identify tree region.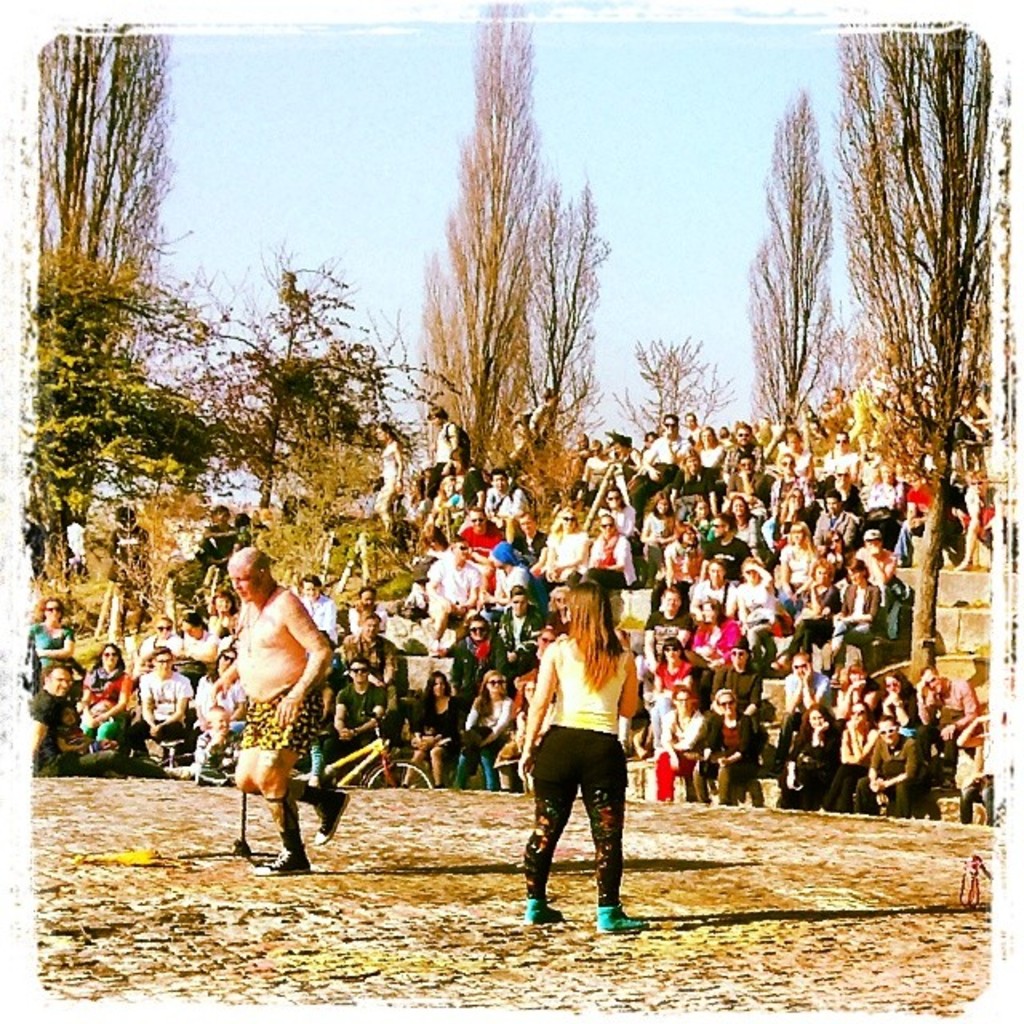
Region: bbox(181, 250, 435, 539).
